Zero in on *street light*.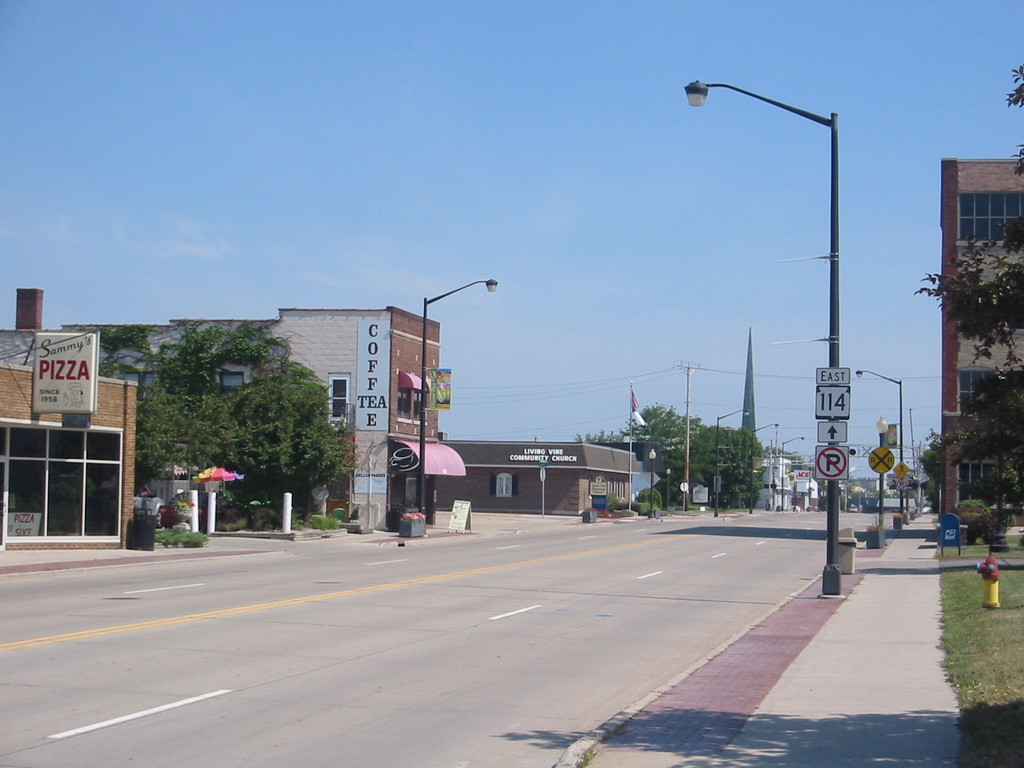
Zeroed in: {"x1": 684, "y1": 86, "x2": 842, "y2": 600}.
